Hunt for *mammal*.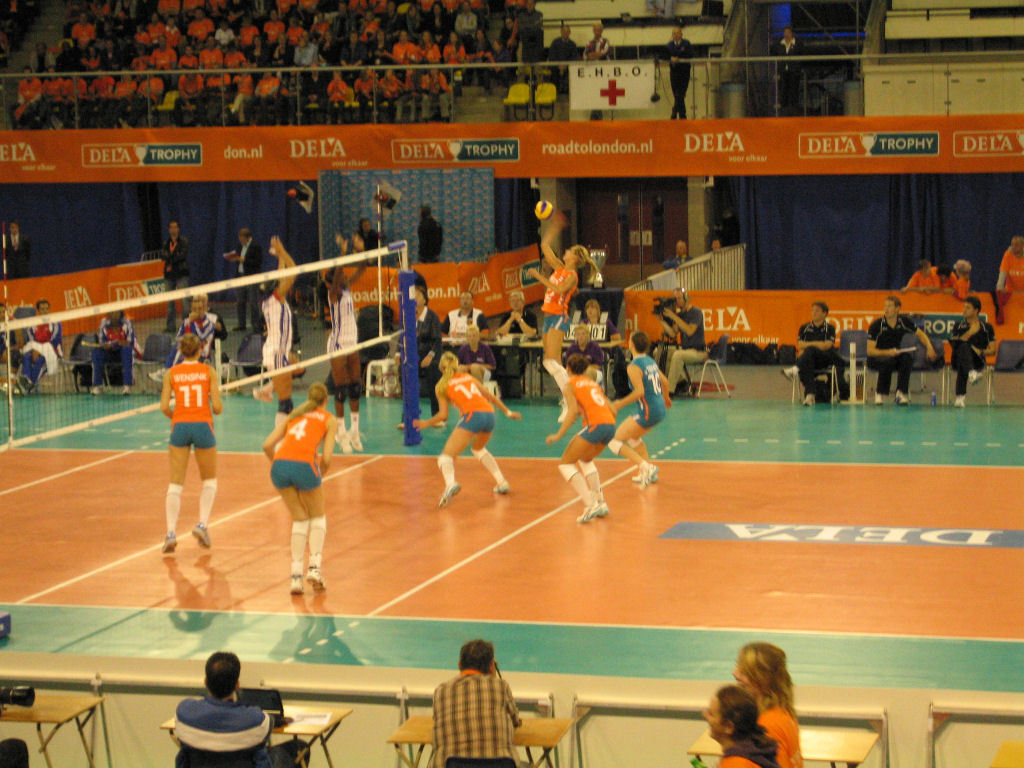
Hunted down at bbox(669, 236, 697, 267).
